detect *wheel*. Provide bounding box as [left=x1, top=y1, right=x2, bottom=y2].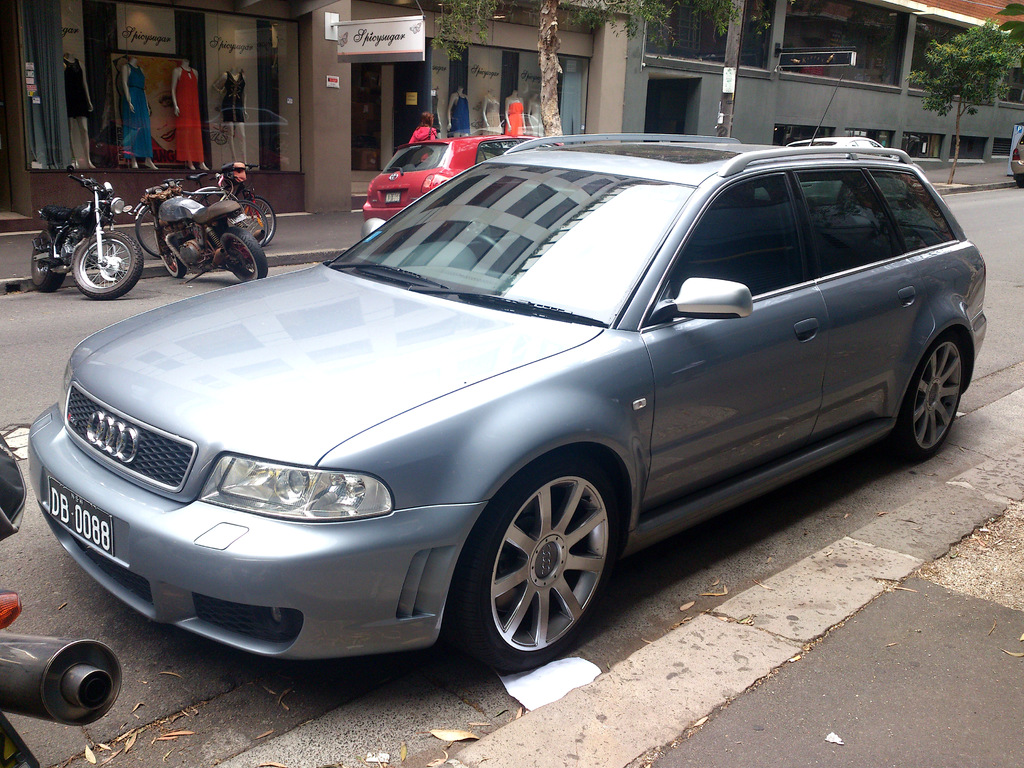
[left=154, top=227, right=188, bottom=281].
